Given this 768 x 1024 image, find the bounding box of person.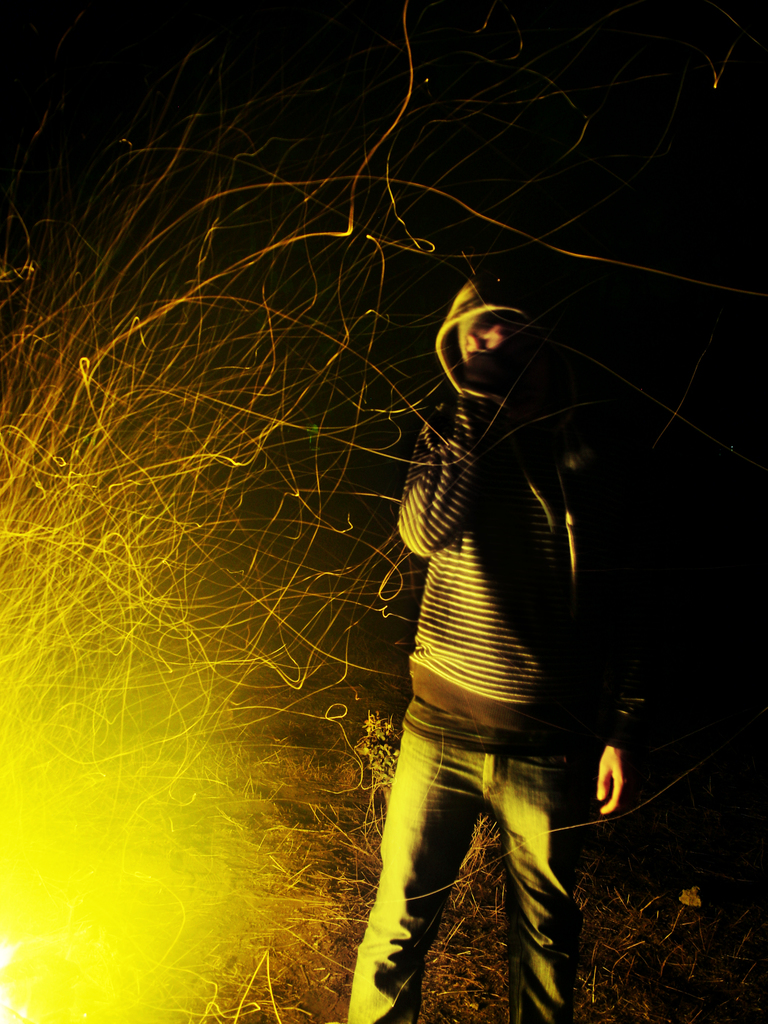
pyautogui.locateOnScreen(342, 271, 647, 1023).
